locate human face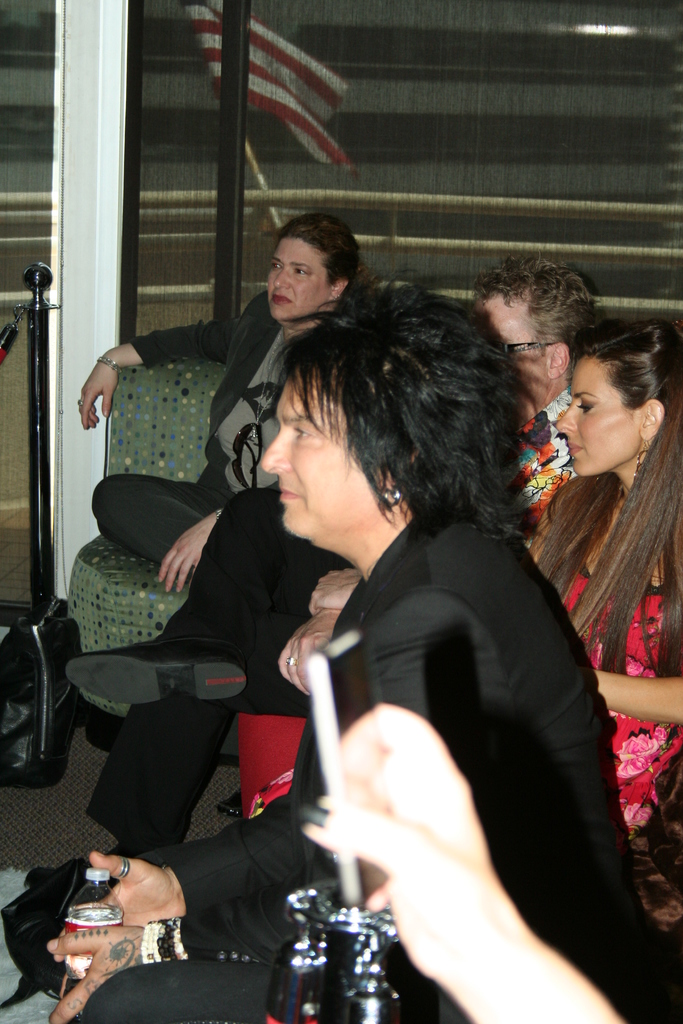
<box>256,370,375,533</box>
